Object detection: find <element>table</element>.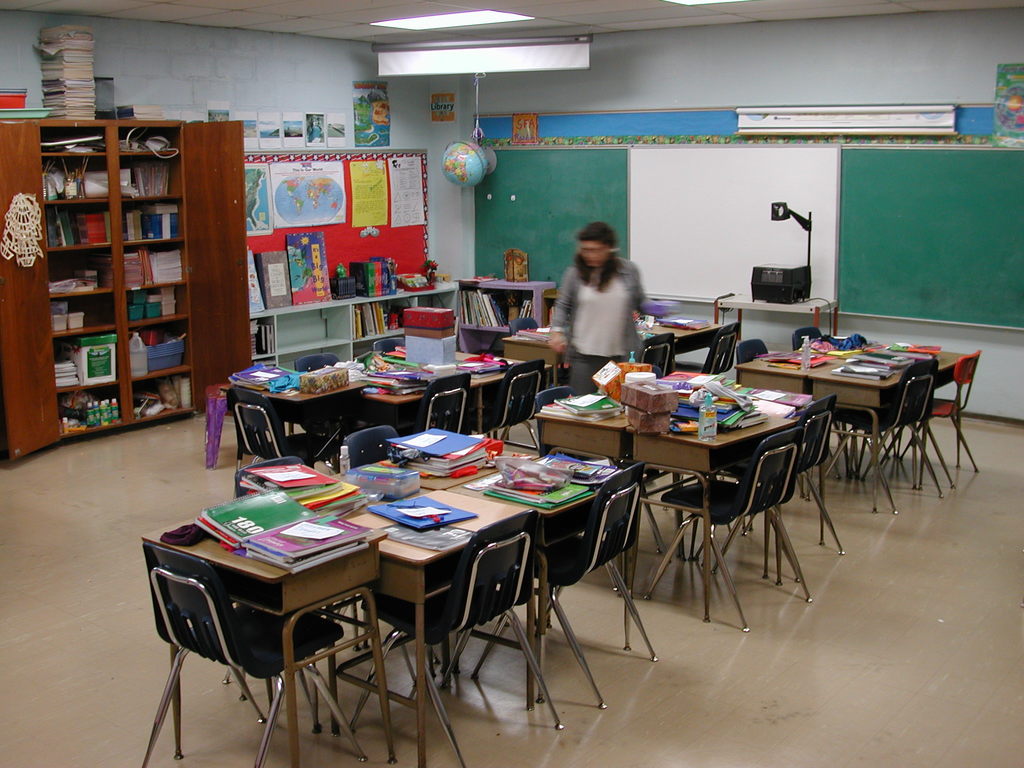
pyautogui.locateOnScreen(172, 522, 401, 767).
